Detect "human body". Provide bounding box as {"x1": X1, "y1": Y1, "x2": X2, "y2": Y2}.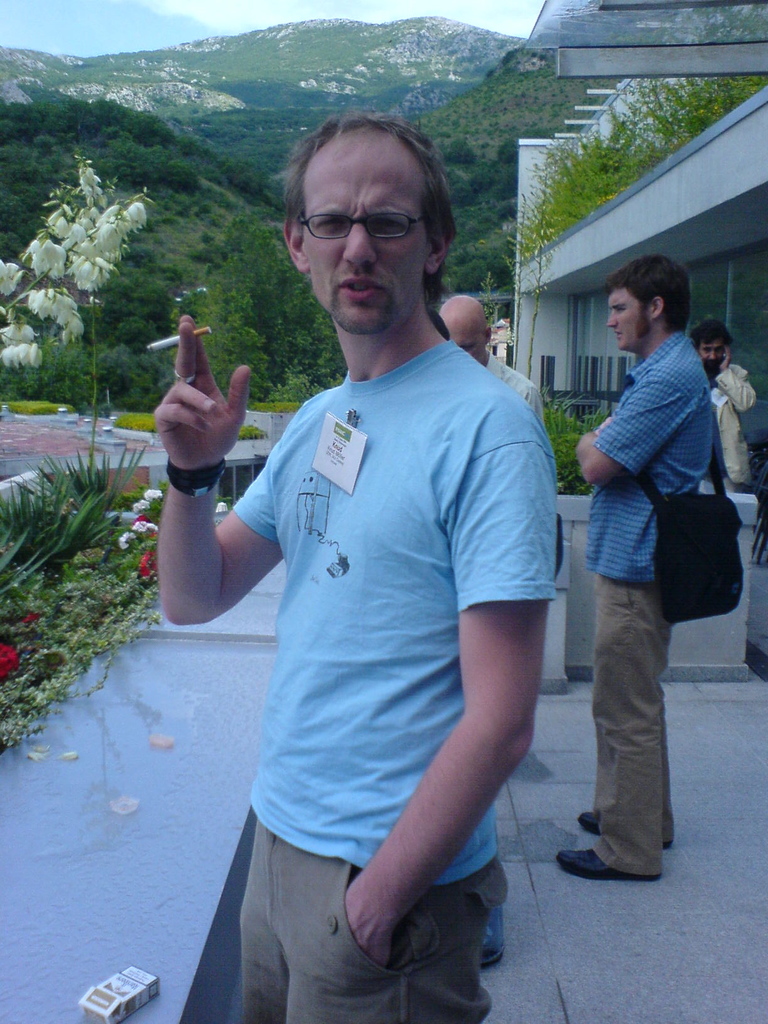
{"x1": 160, "y1": 83, "x2": 584, "y2": 1023}.
